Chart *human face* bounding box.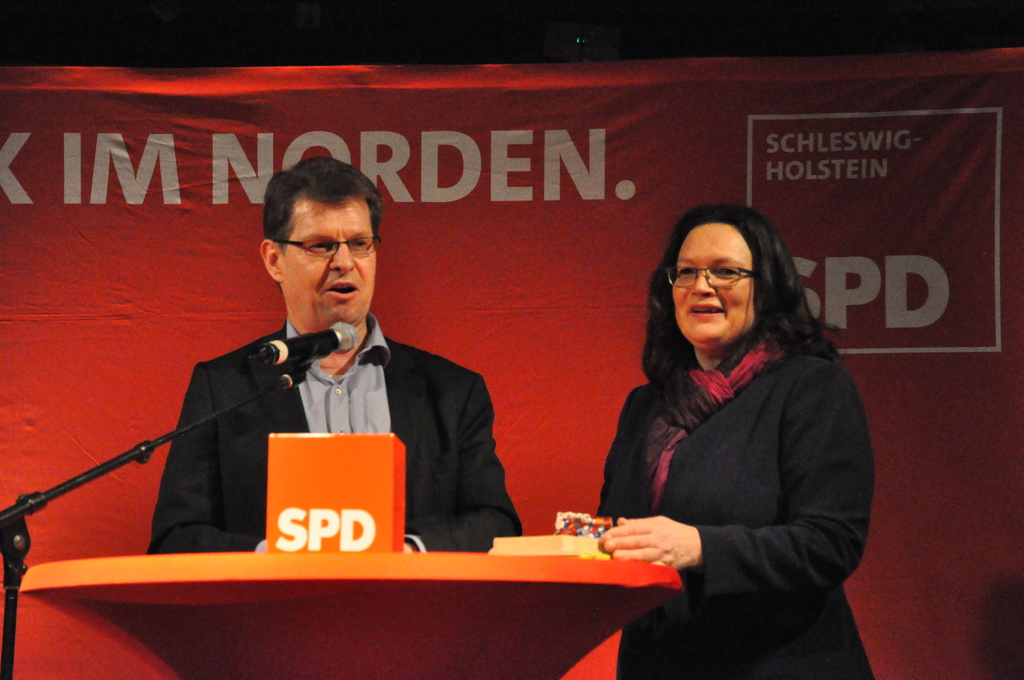
Charted: [287, 195, 374, 329].
